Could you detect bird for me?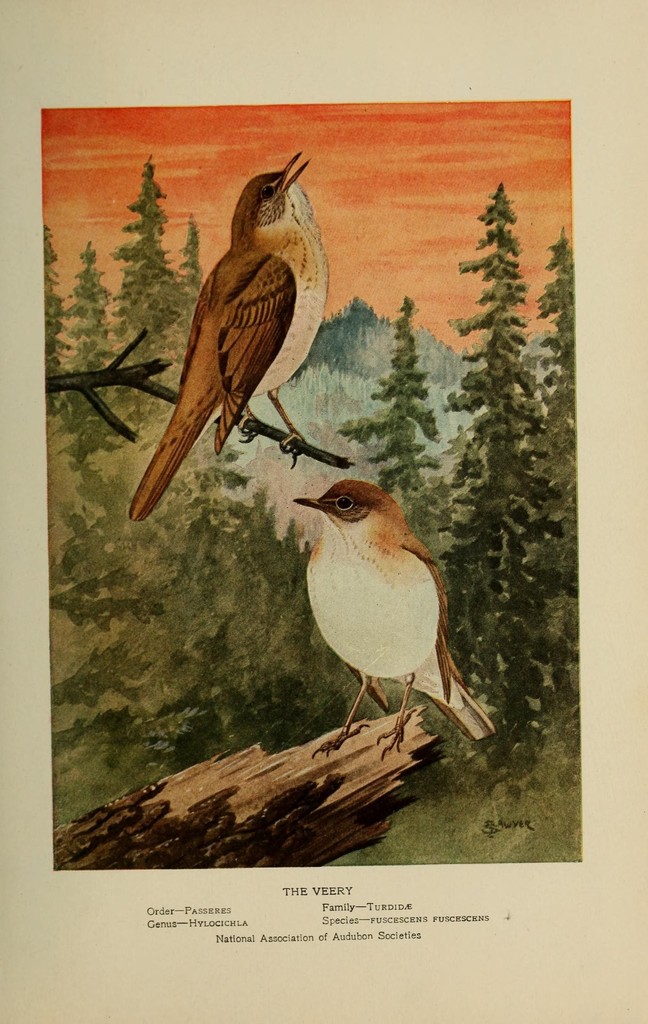
Detection result: (292,472,498,765).
